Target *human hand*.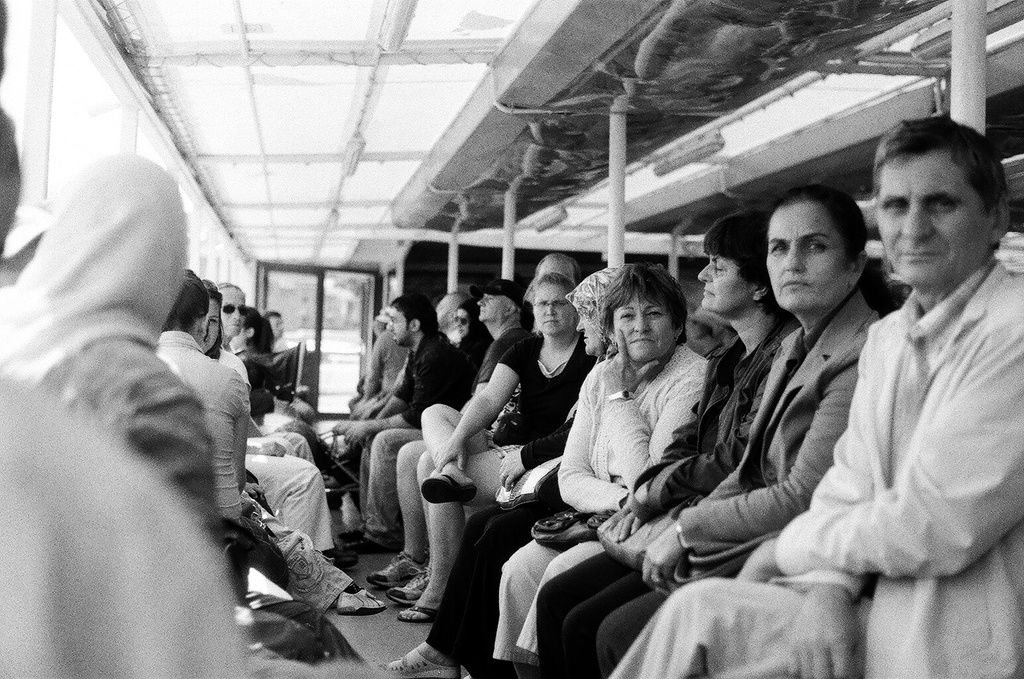
Target region: 733, 542, 781, 582.
